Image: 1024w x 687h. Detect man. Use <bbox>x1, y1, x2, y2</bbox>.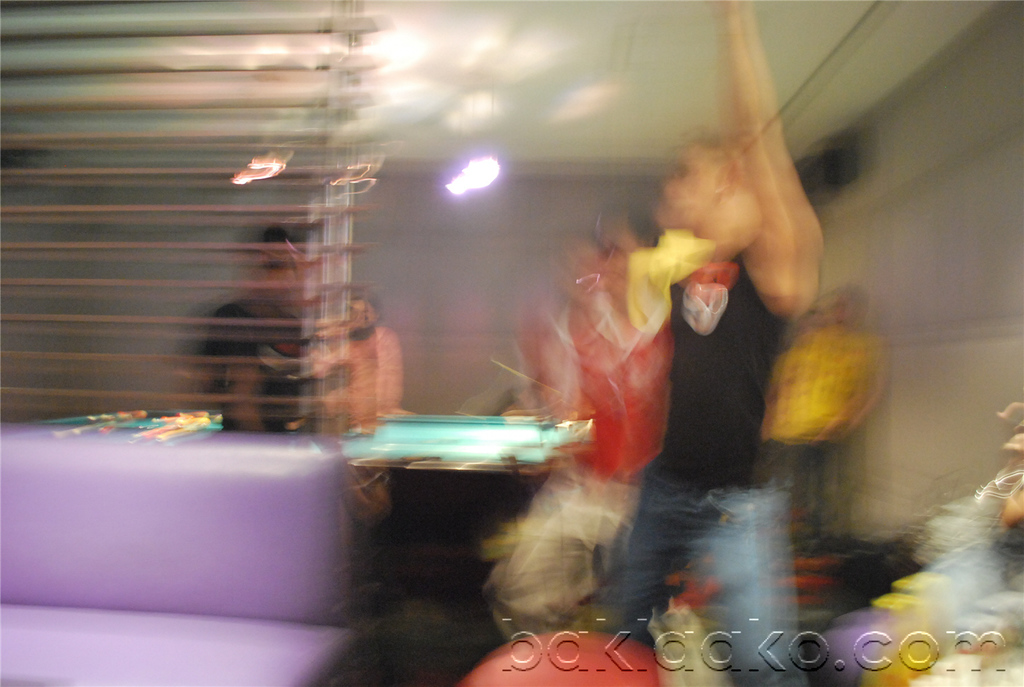
<bbox>385, 116, 918, 639</bbox>.
